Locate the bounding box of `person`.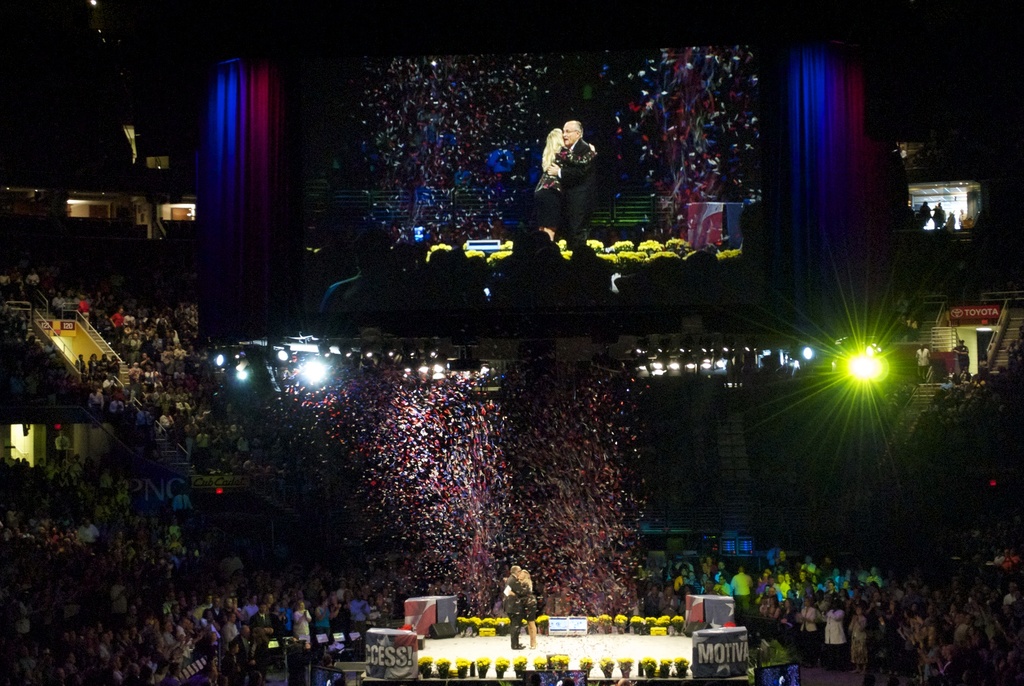
Bounding box: 550 112 595 246.
